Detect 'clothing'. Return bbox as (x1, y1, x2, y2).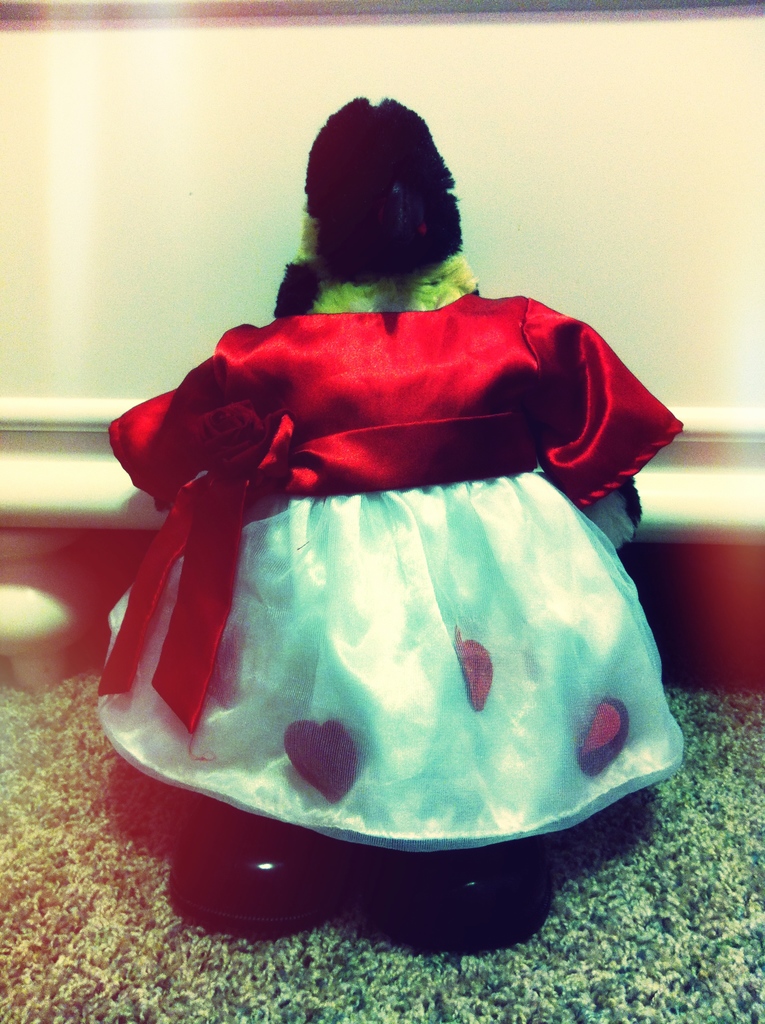
(110, 208, 689, 900).
